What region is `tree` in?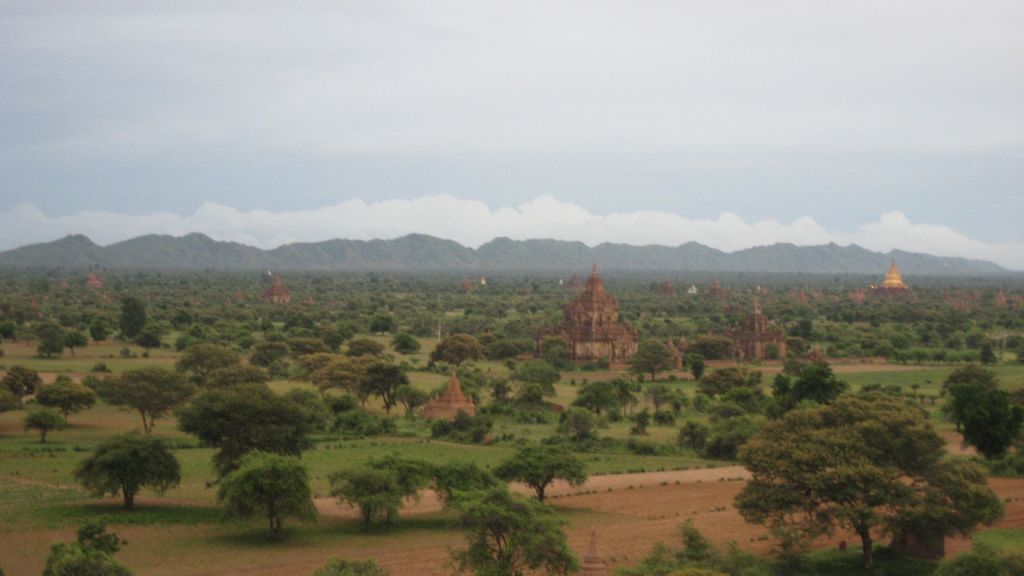
l=724, t=384, r=772, b=425.
